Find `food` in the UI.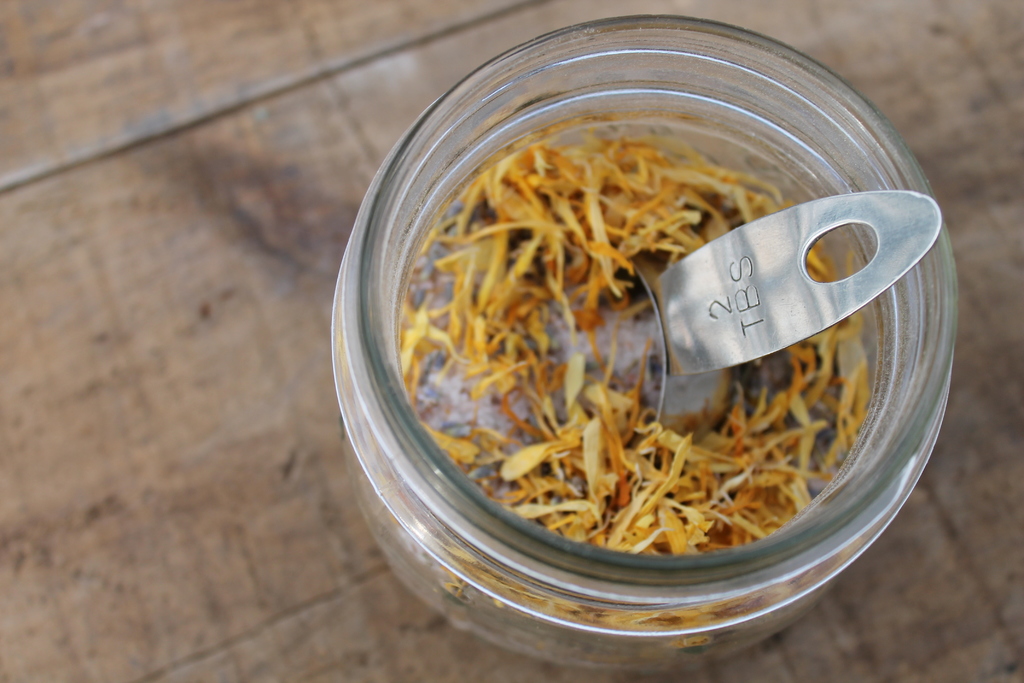
UI element at pyautogui.locateOnScreen(351, 86, 948, 532).
